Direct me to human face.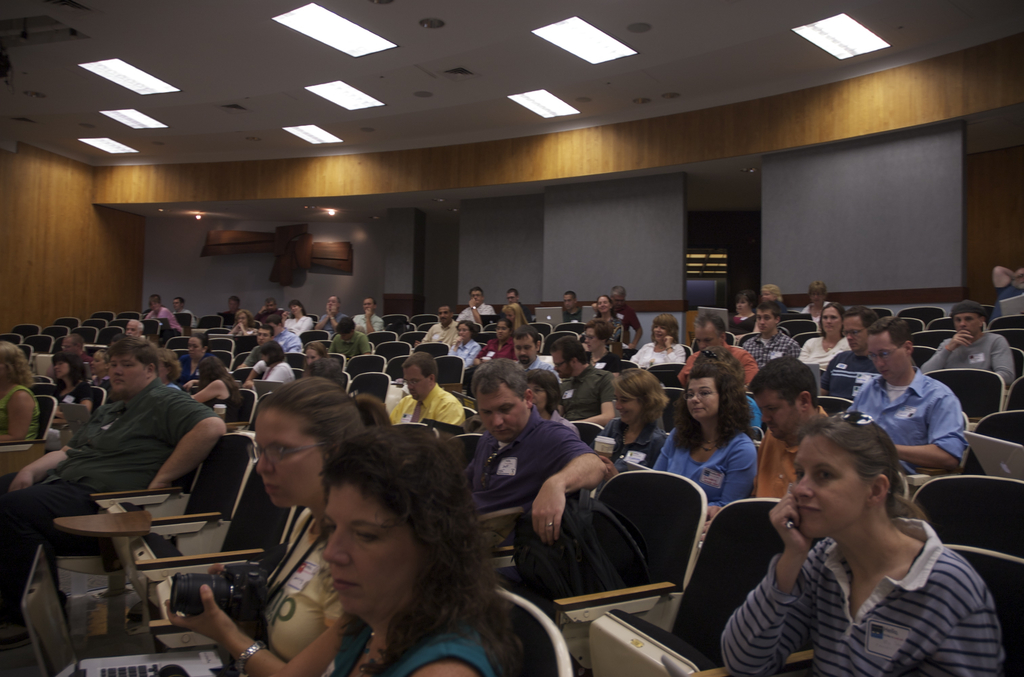
Direction: select_region(250, 406, 328, 511).
